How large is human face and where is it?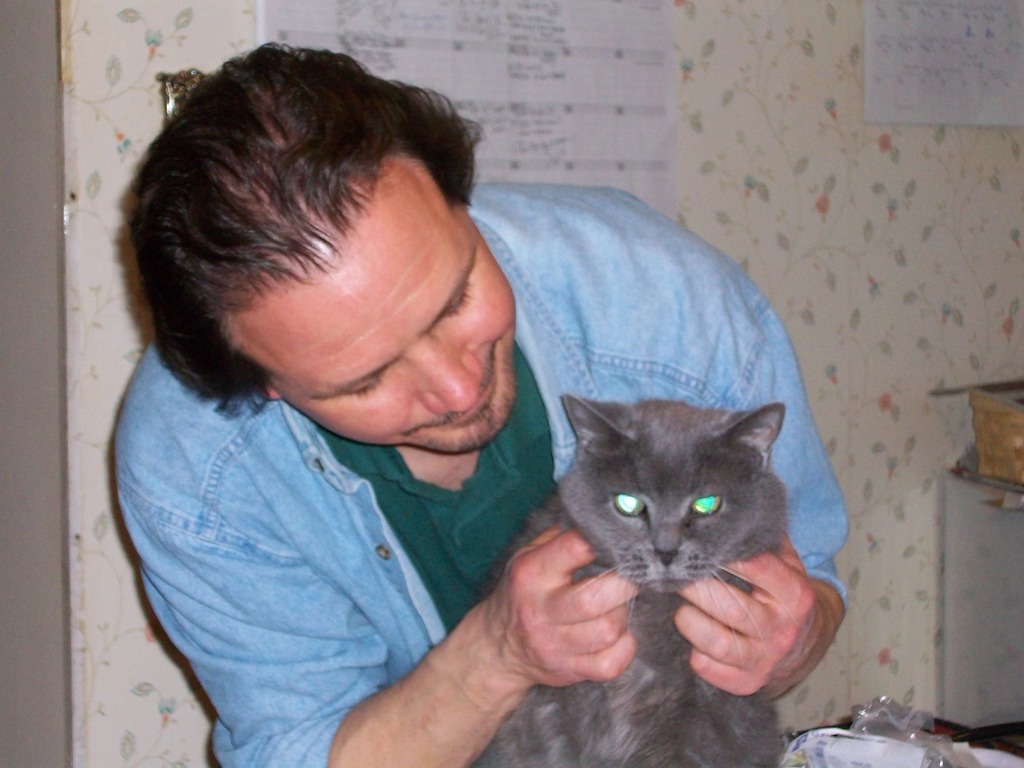
Bounding box: {"x1": 224, "y1": 154, "x2": 516, "y2": 458}.
